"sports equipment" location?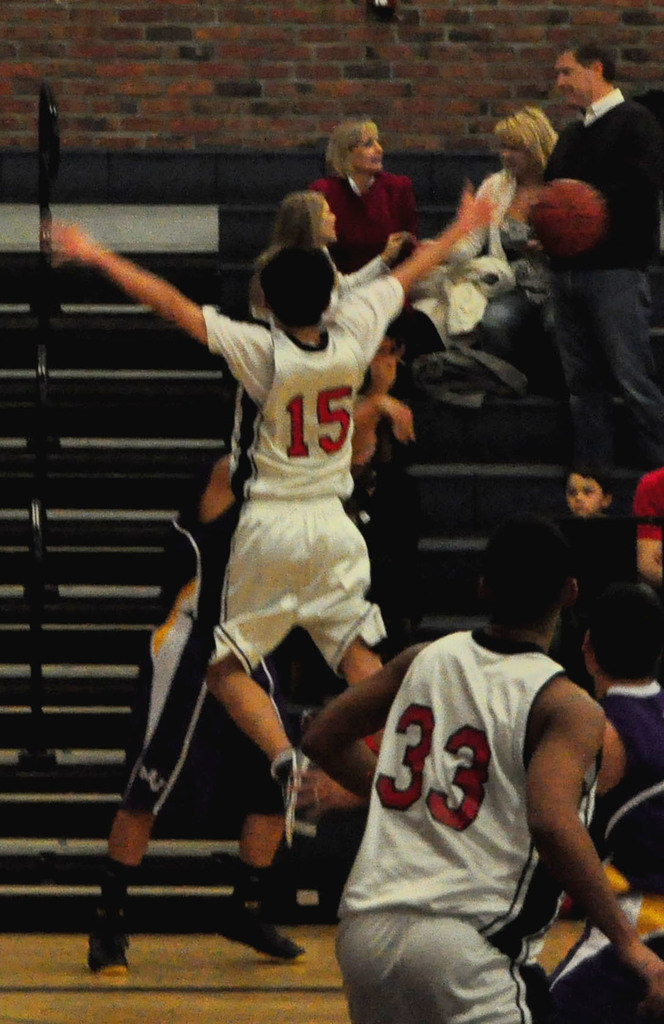
rect(81, 918, 133, 979)
